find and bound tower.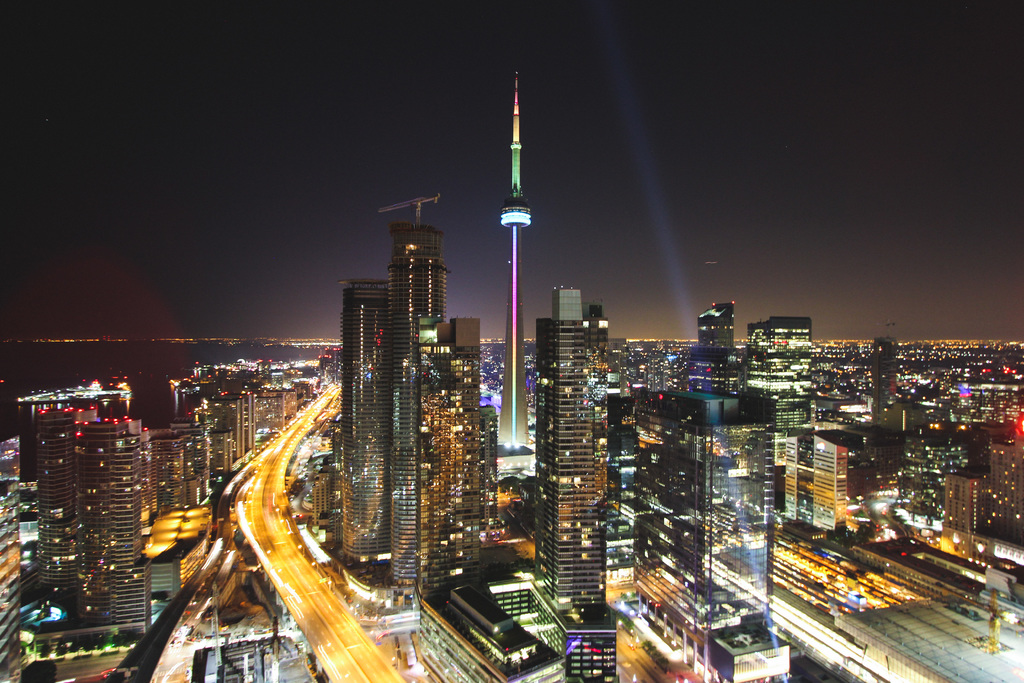
Bound: region(873, 322, 900, 404).
